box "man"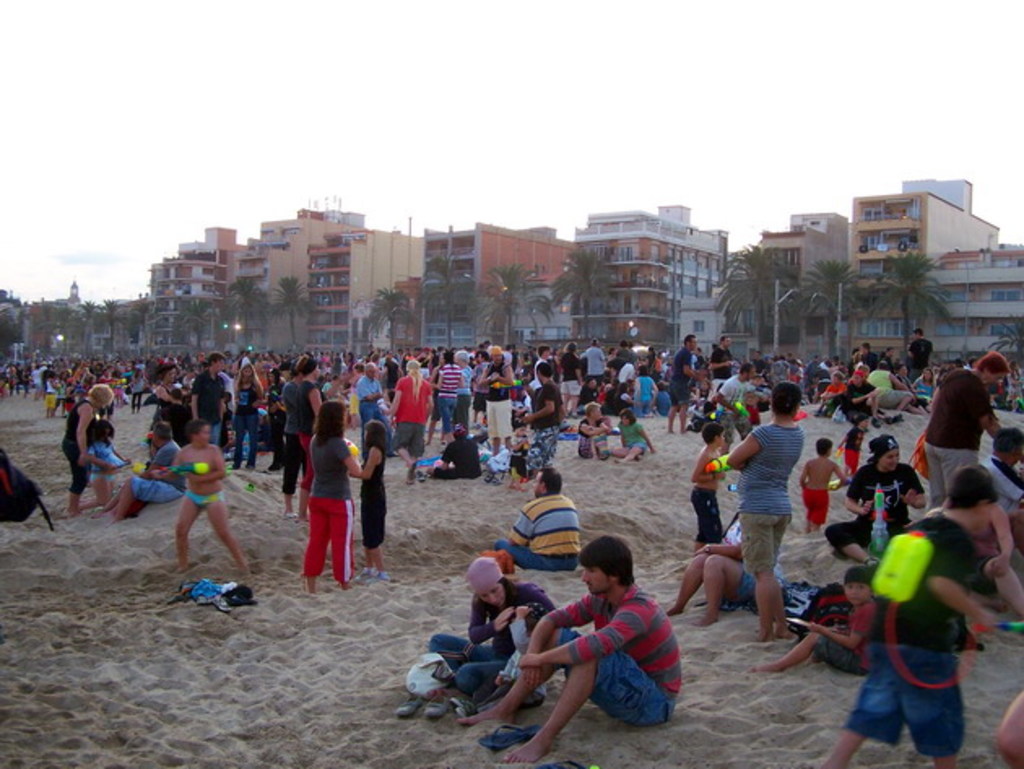
detection(665, 335, 704, 434)
